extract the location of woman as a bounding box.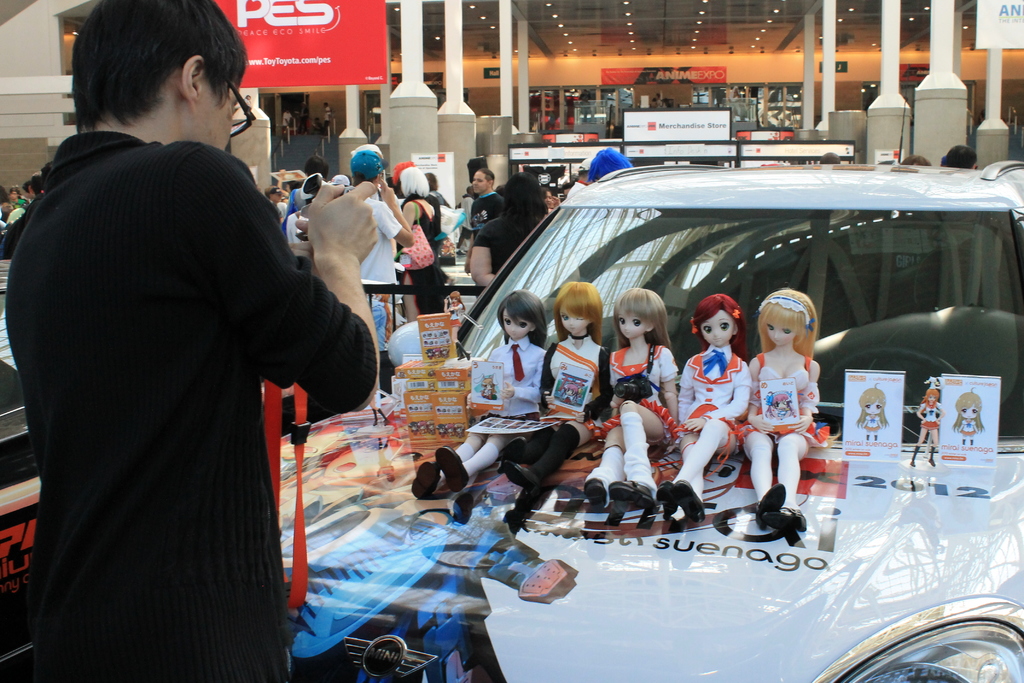
500/278/611/513.
